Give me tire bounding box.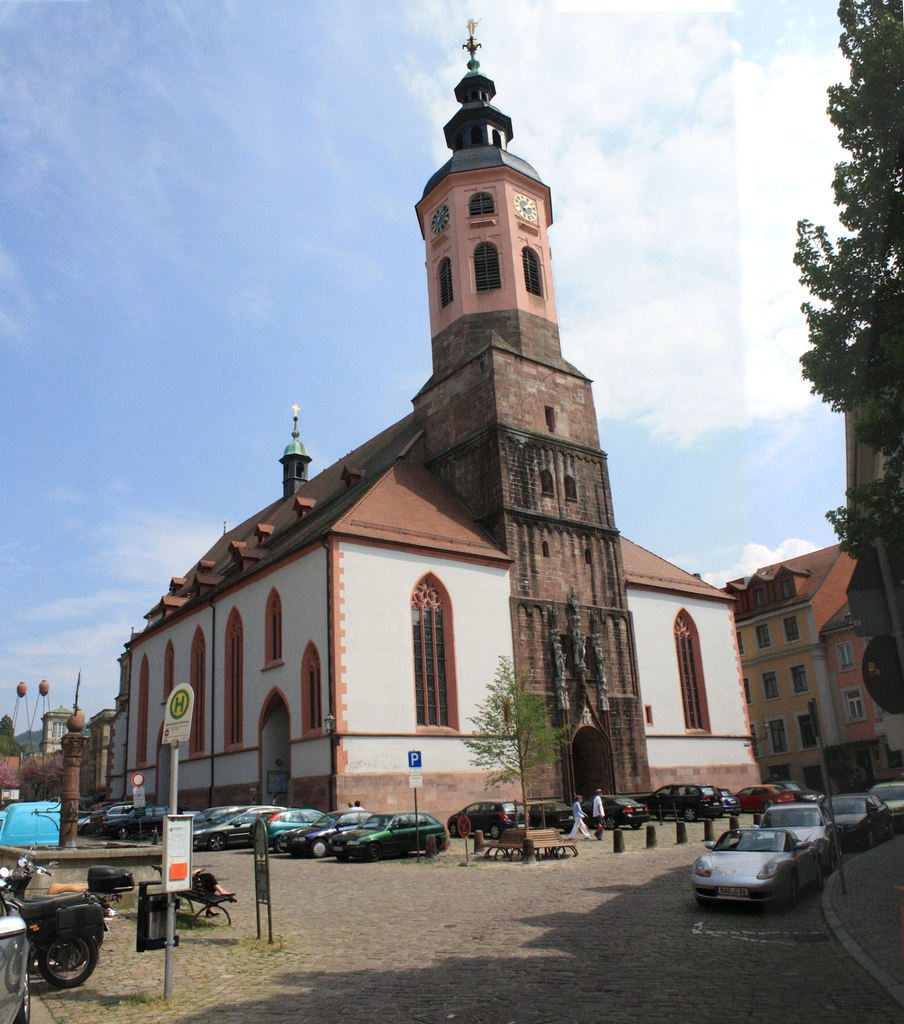
(487, 824, 499, 840).
